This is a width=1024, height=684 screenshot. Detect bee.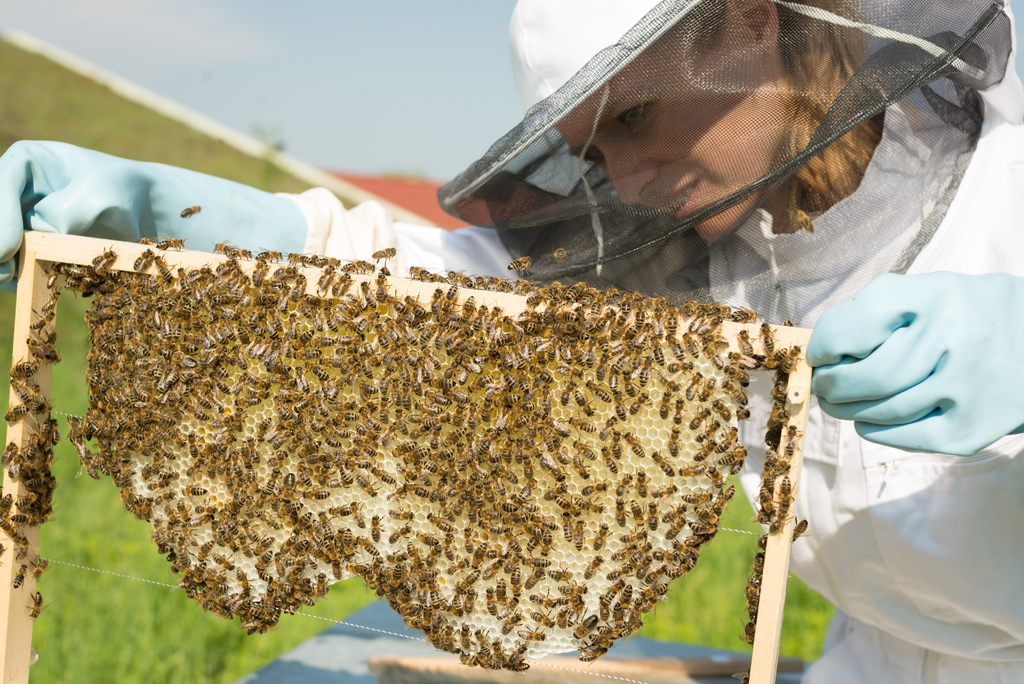
699 327 732 346.
